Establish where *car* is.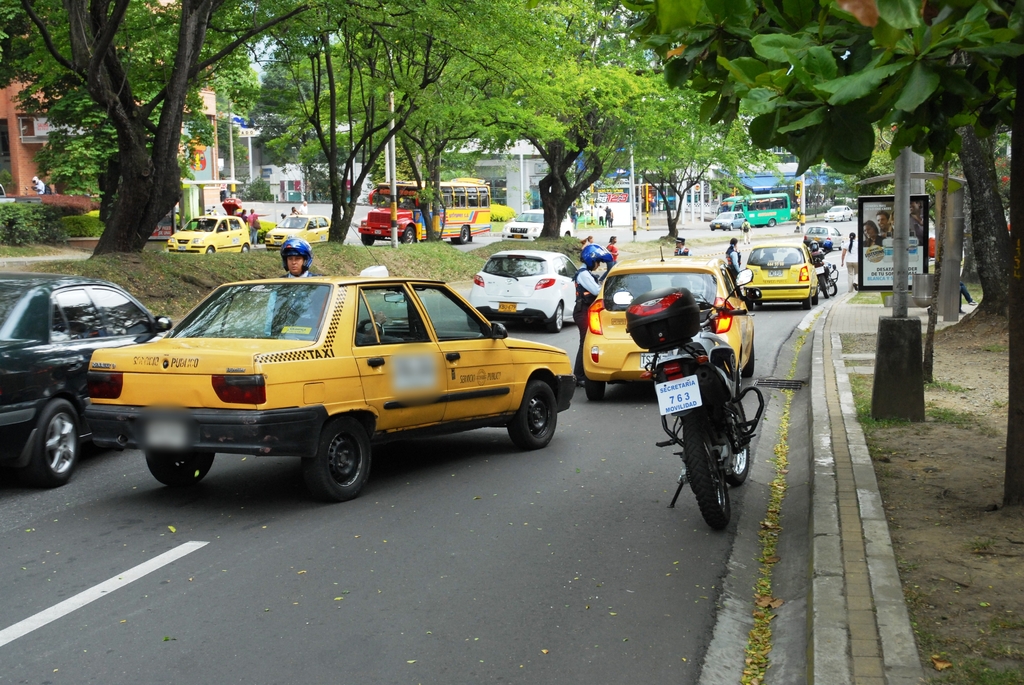
Established at box=[72, 264, 574, 484].
